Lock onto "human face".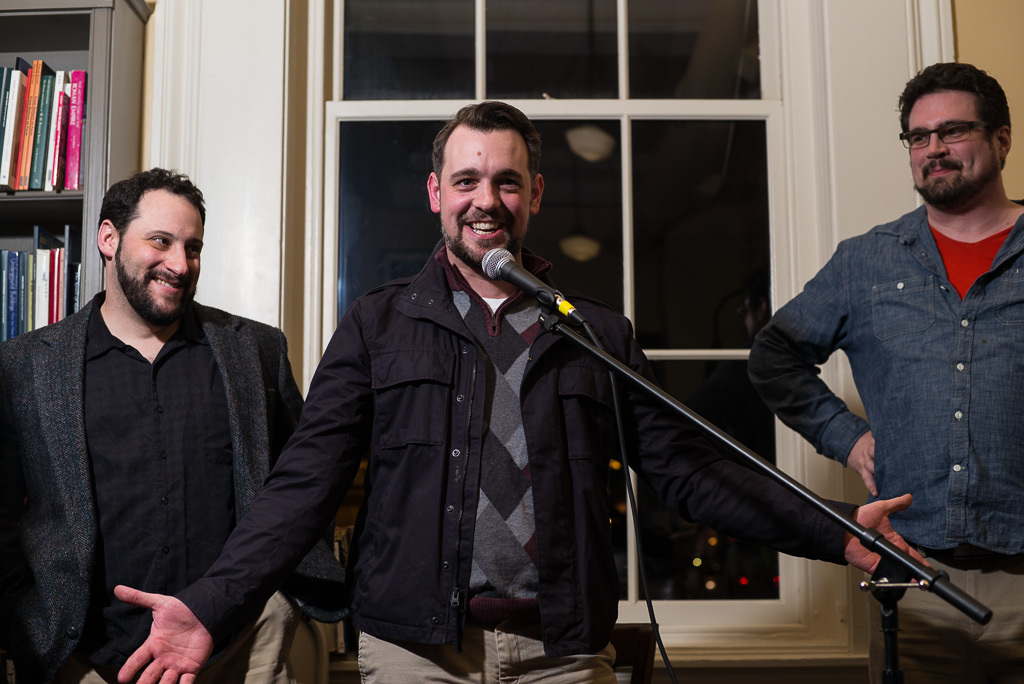
Locked: box(442, 124, 529, 267).
